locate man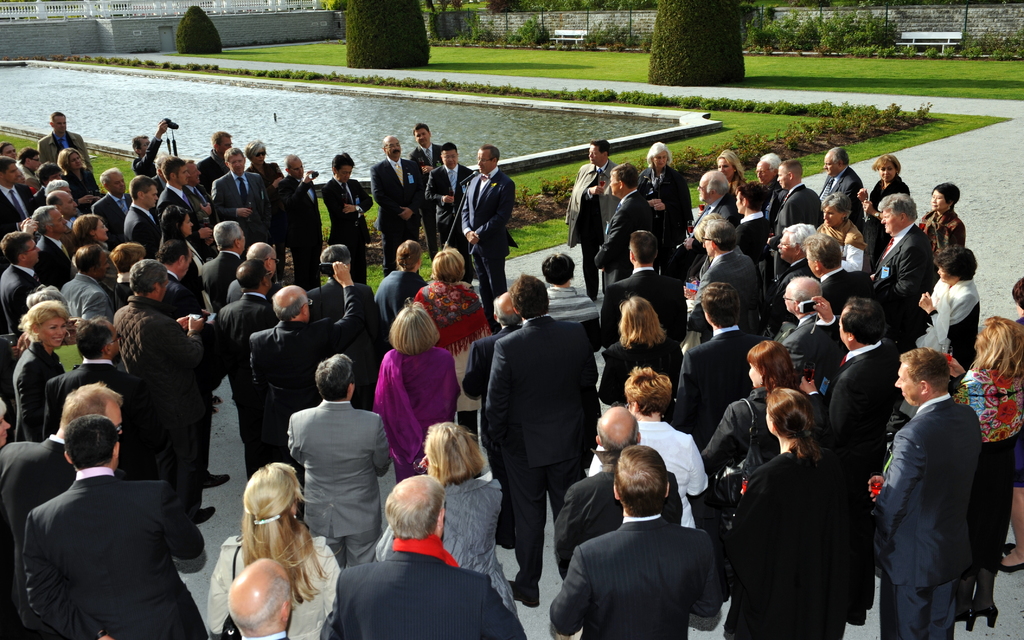
box(774, 274, 844, 384)
